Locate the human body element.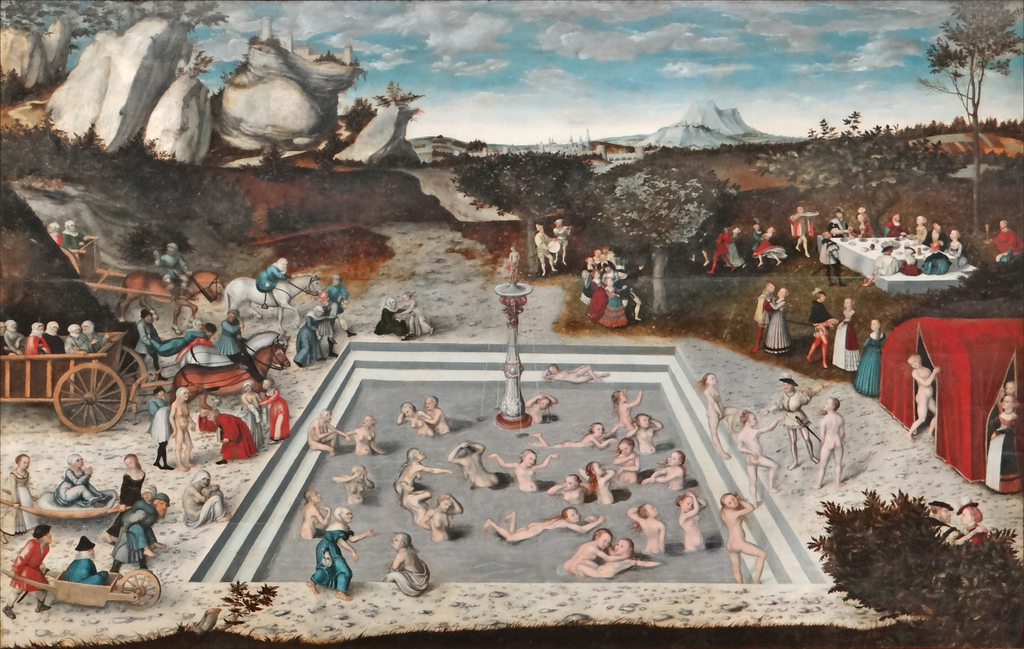
Element bbox: (110, 497, 160, 560).
